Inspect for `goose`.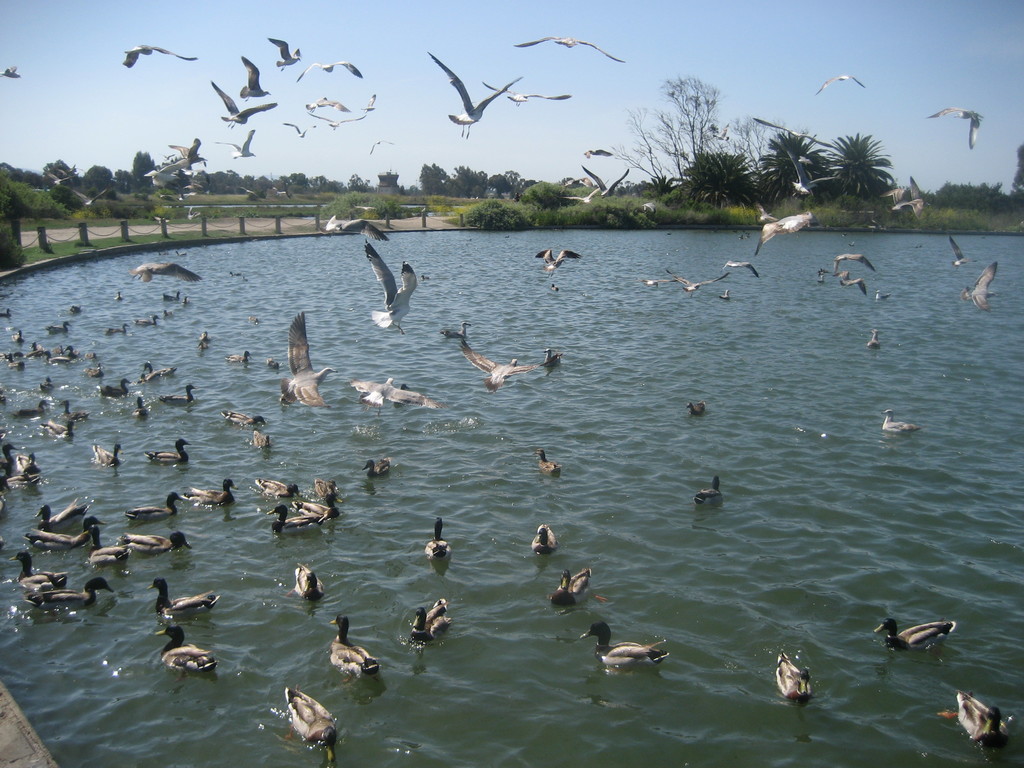
Inspection: region(60, 344, 79, 360).
